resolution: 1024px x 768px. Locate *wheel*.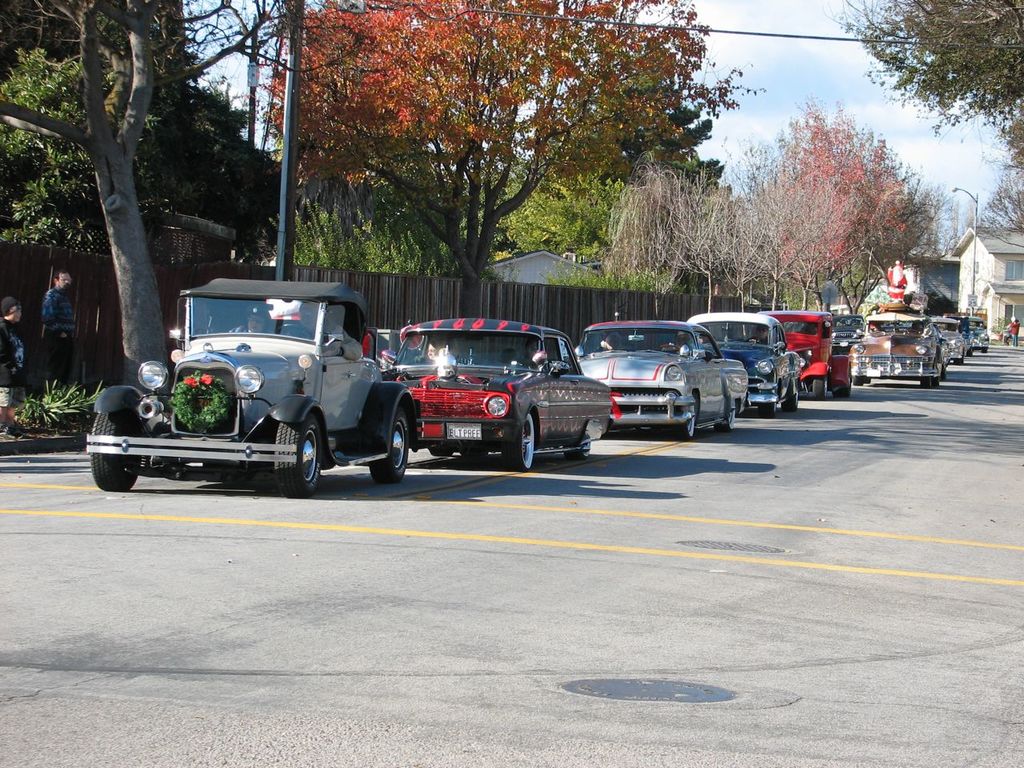
917:376:931:386.
